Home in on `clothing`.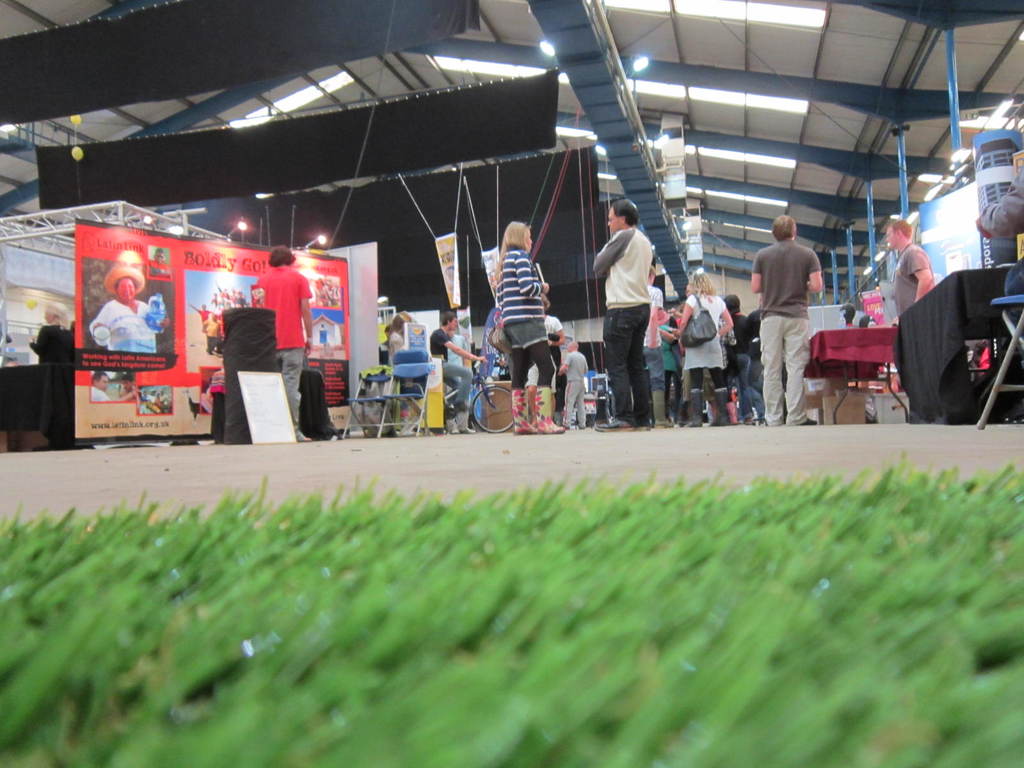
Homed in at (x1=433, y1=335, x2=472, y2=410).
